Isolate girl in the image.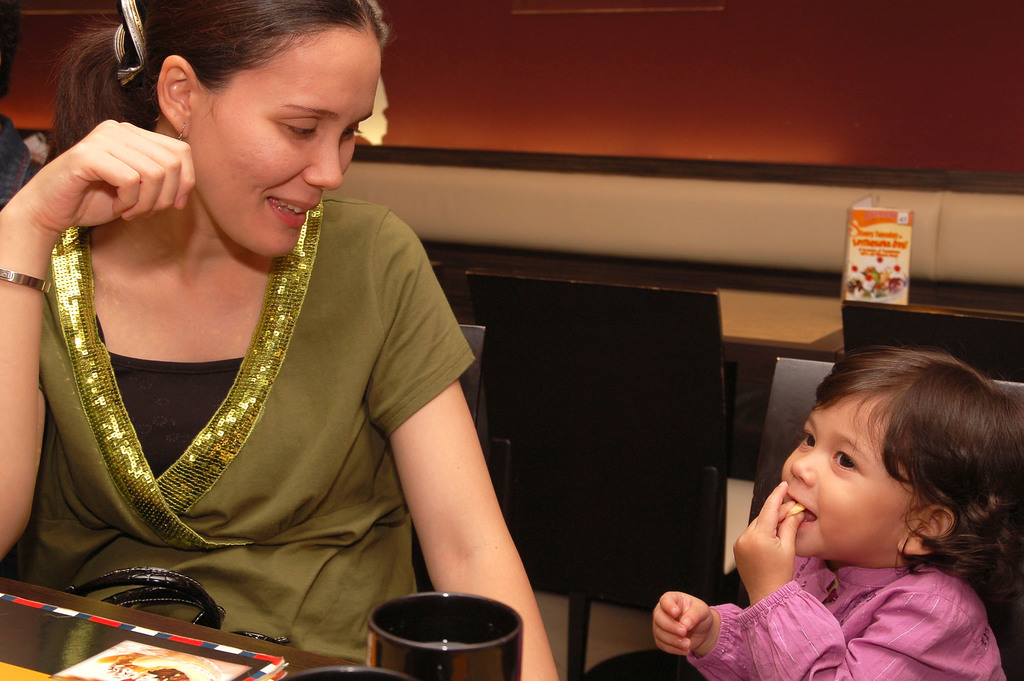
Isolated region: [648, 339, 1023, 680].
